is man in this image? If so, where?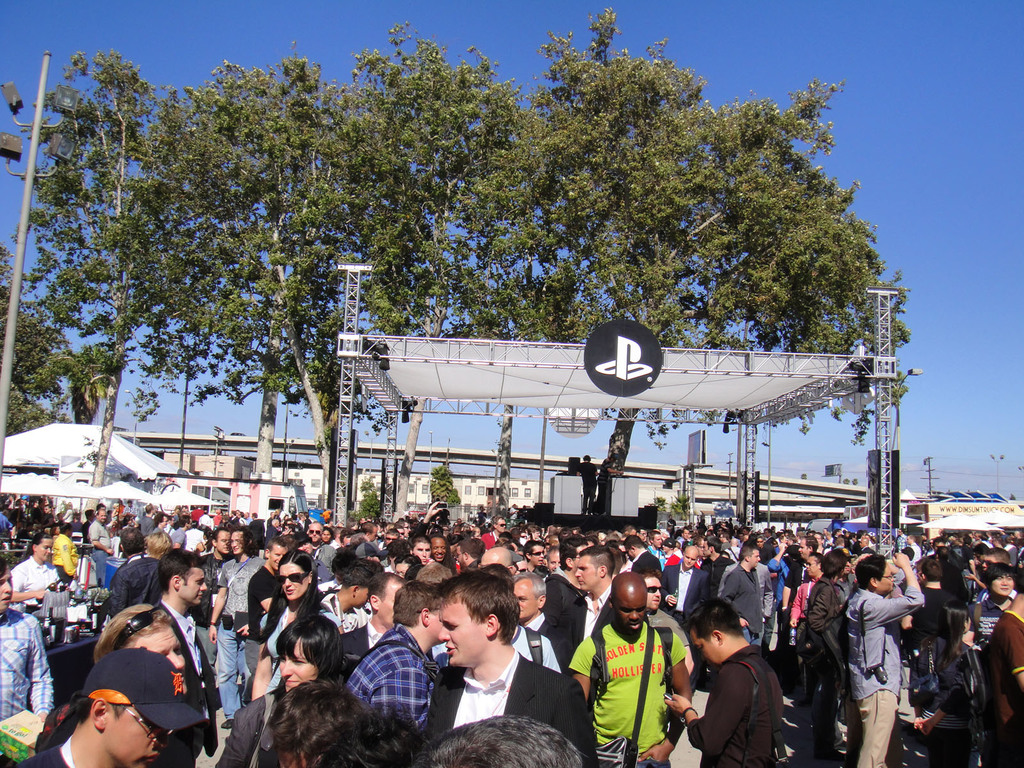
Yes, at (54,524,75,589).
